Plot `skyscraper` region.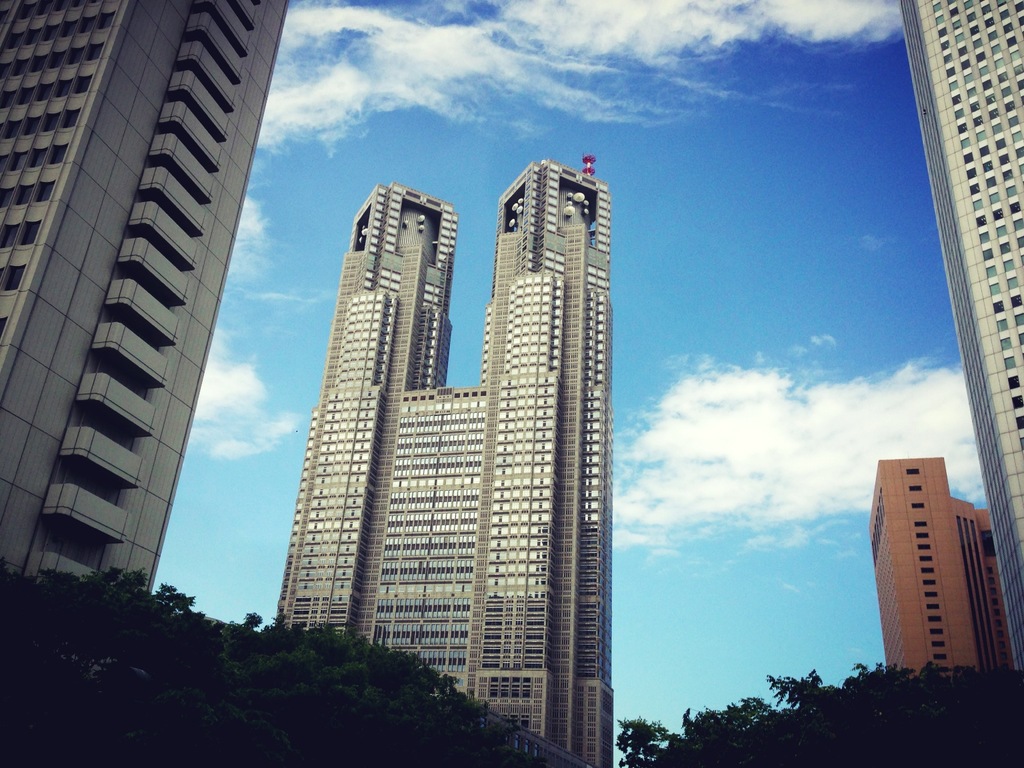
Plotted at Rect(869, 459, 1019, 675).
